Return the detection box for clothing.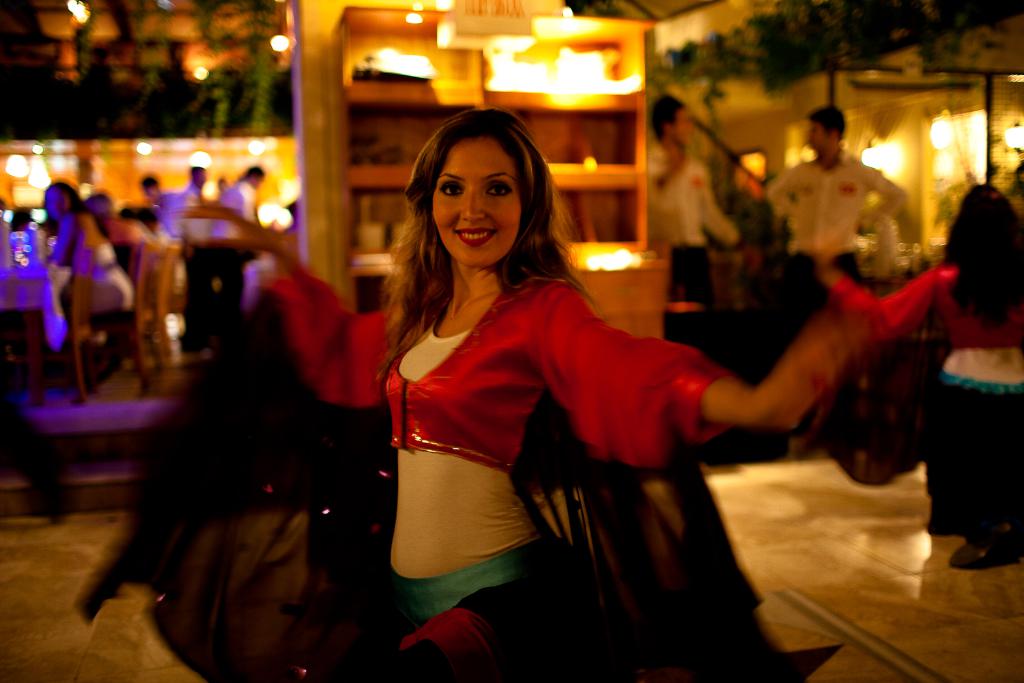
x1=361 y1=213 x2=640 y2=616.
